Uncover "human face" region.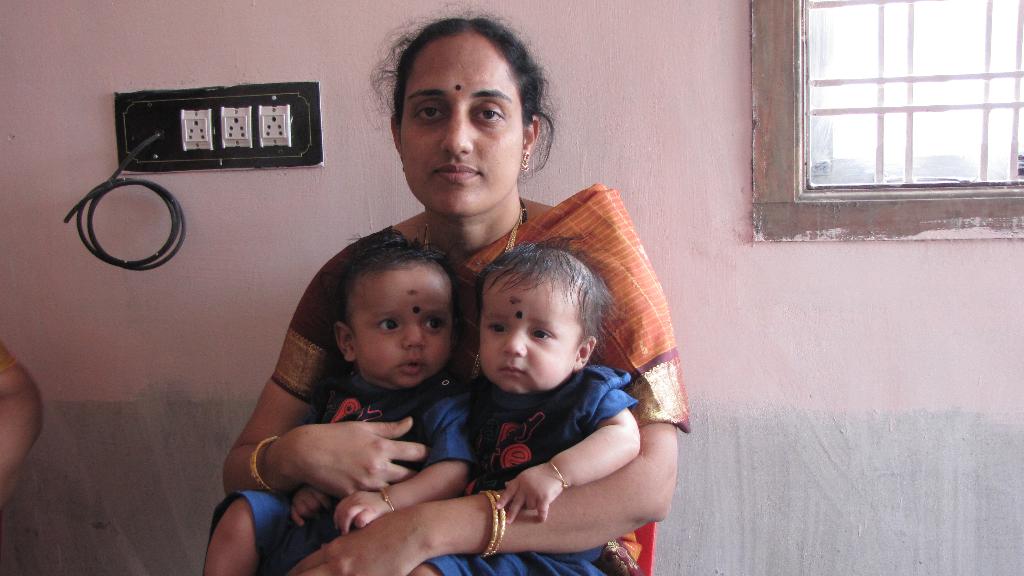
Uncovered: locate(479, 284, 575, 397).
